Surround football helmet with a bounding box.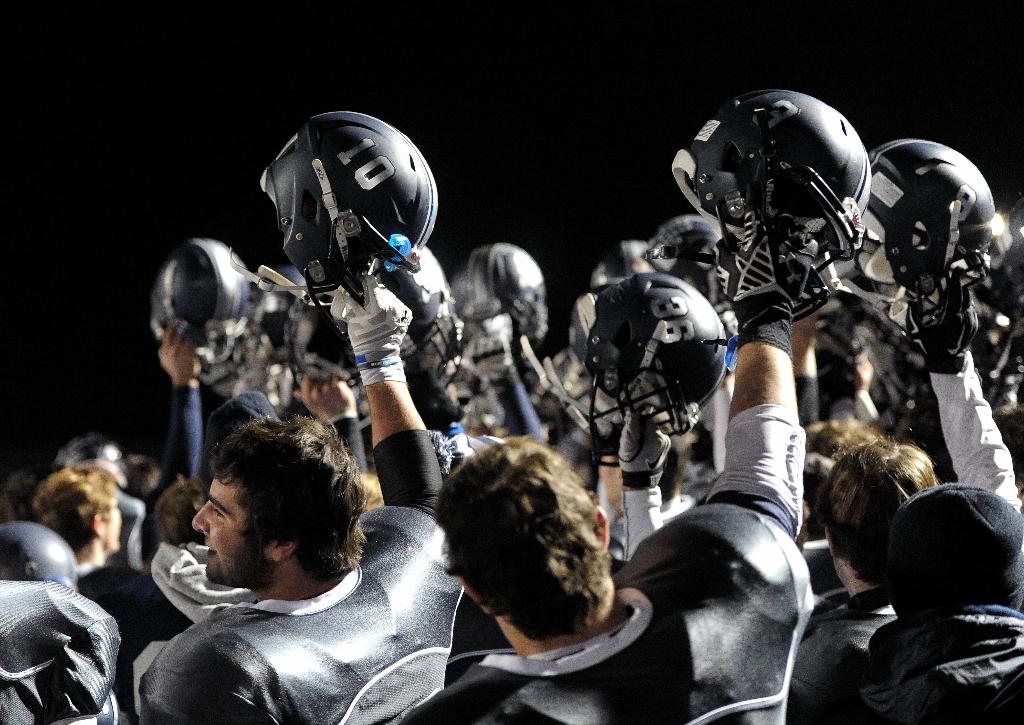
56/432/130/489.
